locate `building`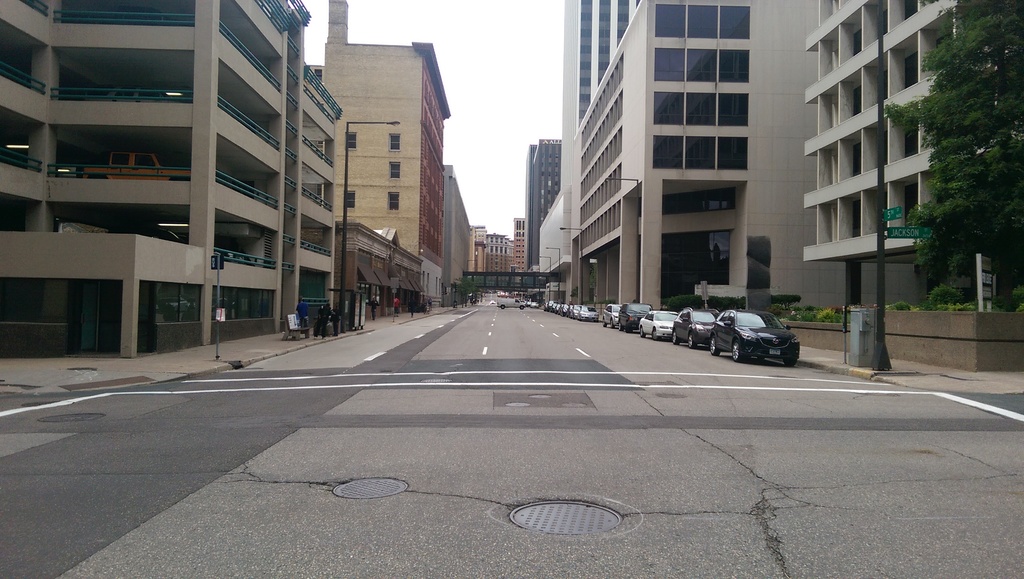
(568,0,817,316)
